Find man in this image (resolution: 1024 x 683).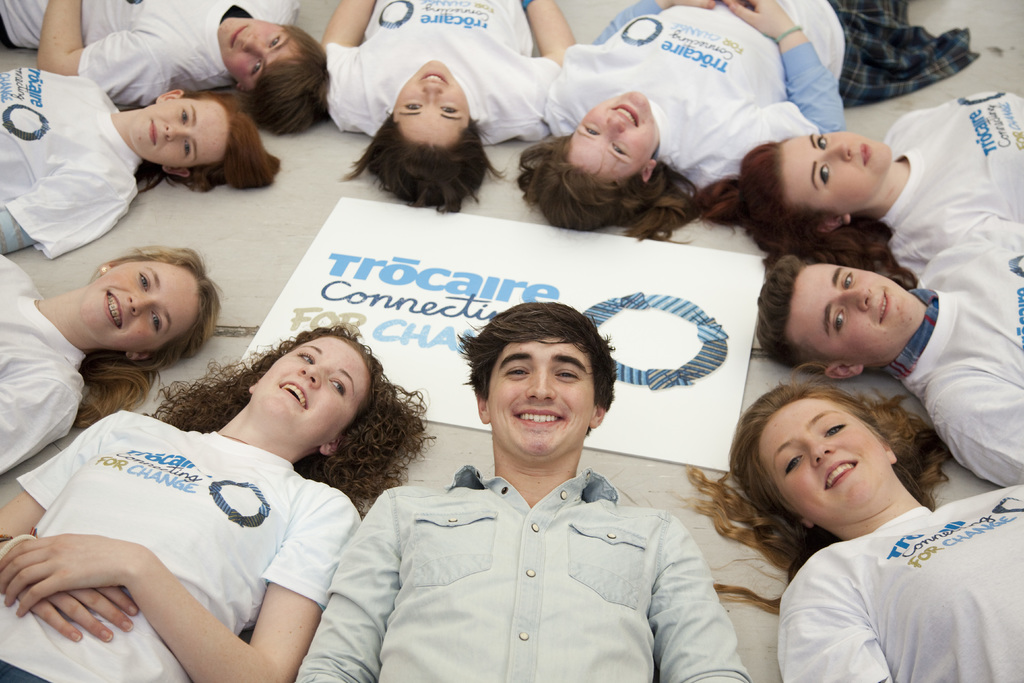
region(0, 0, 335, 140).
